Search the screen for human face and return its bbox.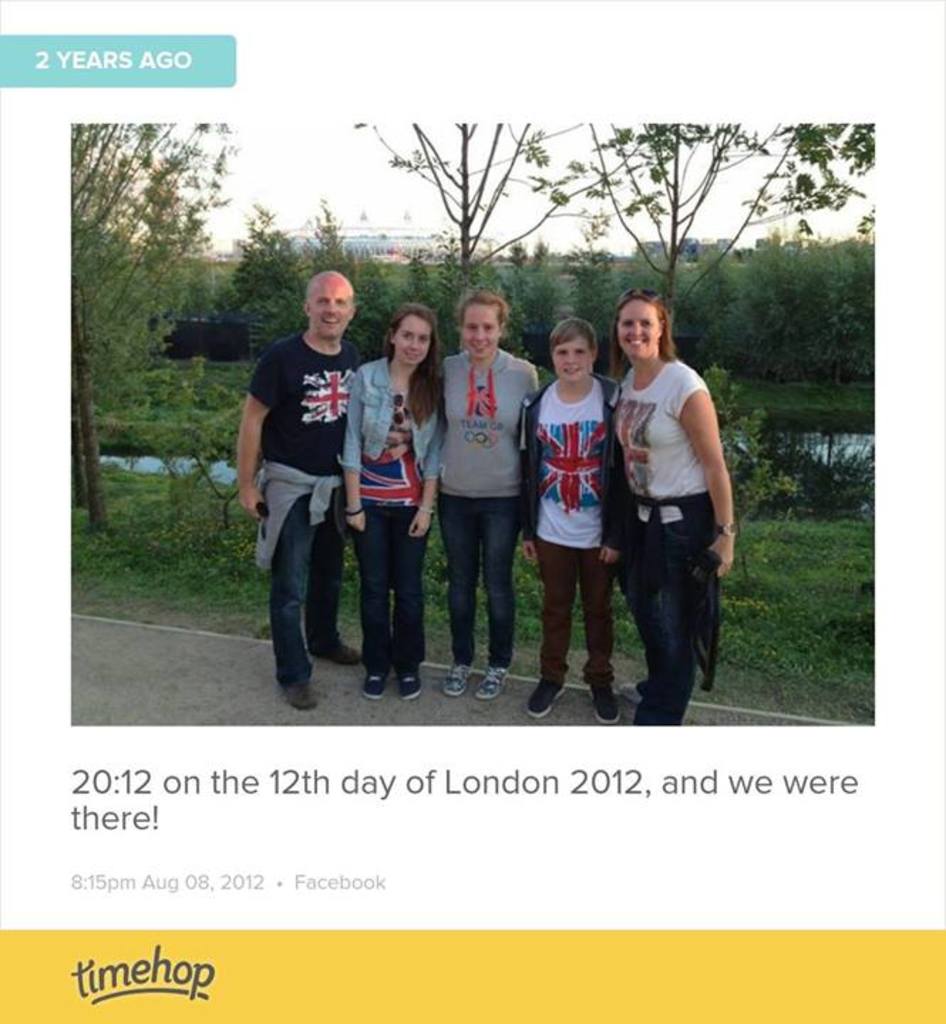
Found: x1=312 y1=277 x2=354 y2=344.
